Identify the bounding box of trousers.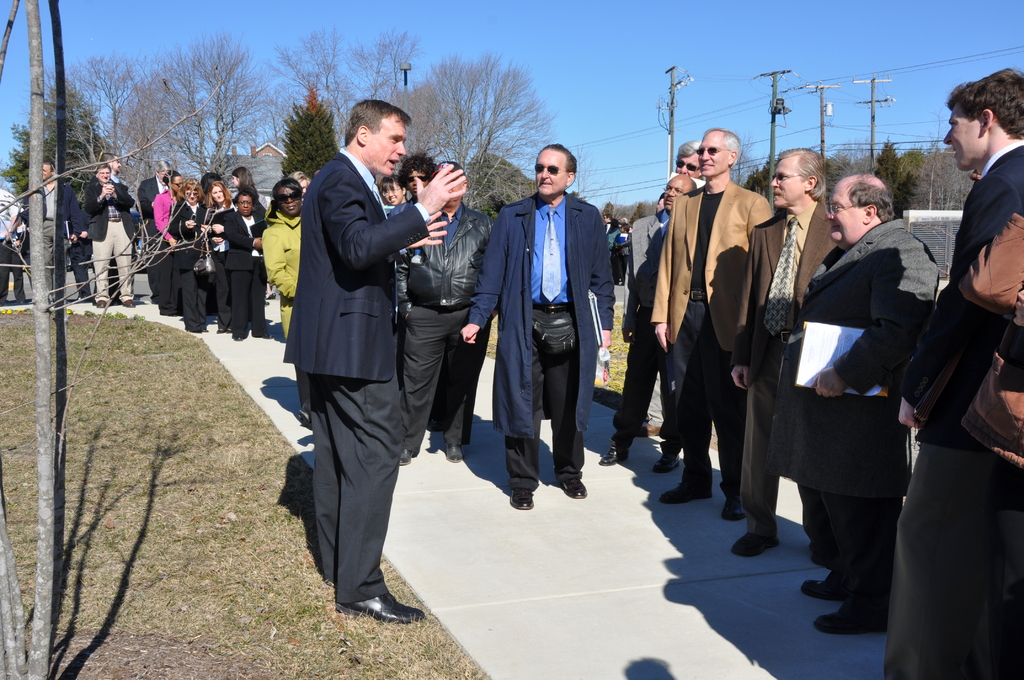
<bbox>290, 359, 419, 612</bbox>.
